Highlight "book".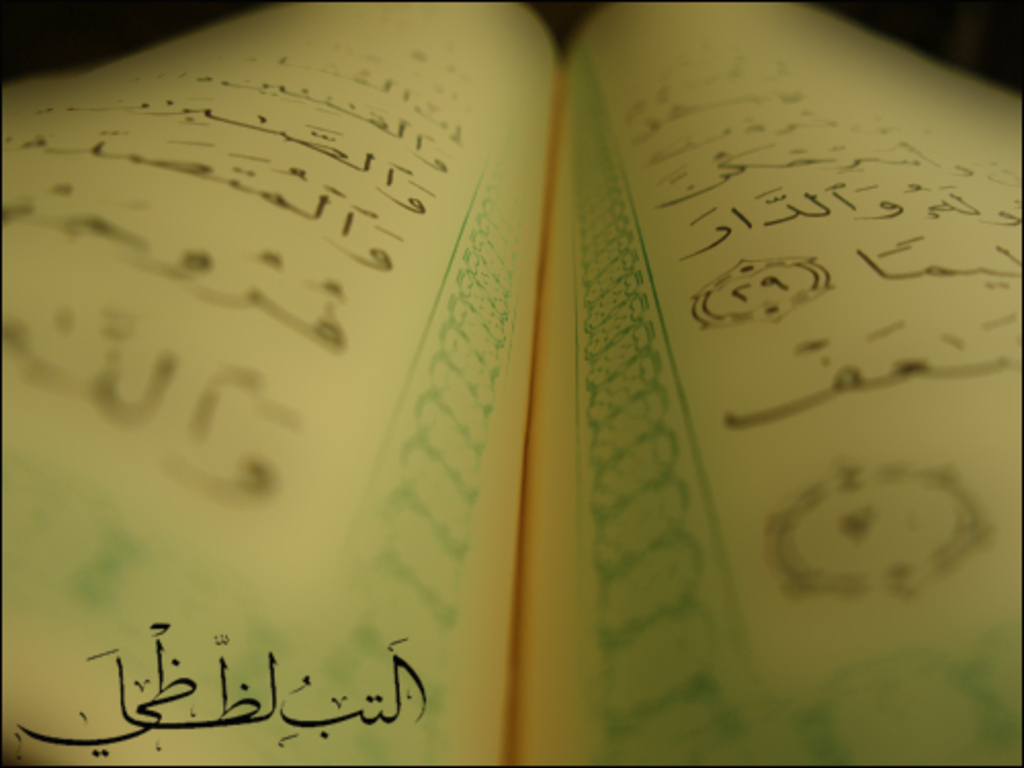
Highlighted region: 0/0/1022/766.
